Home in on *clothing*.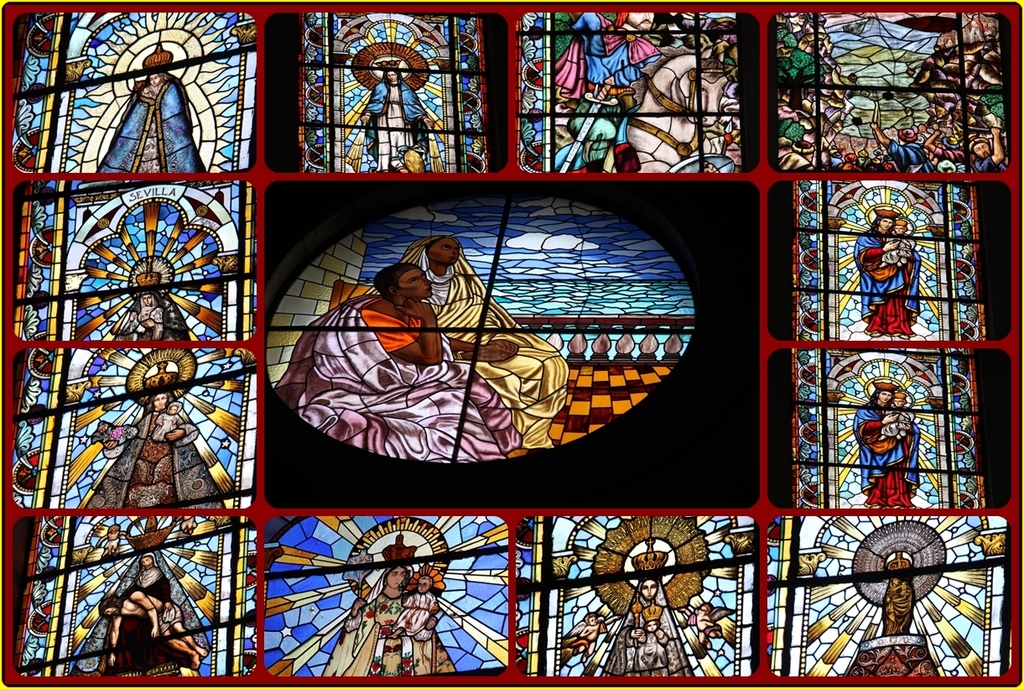
Homed in at {"left": 552, "top": 13, "right": 663, "bottom": 162}.
